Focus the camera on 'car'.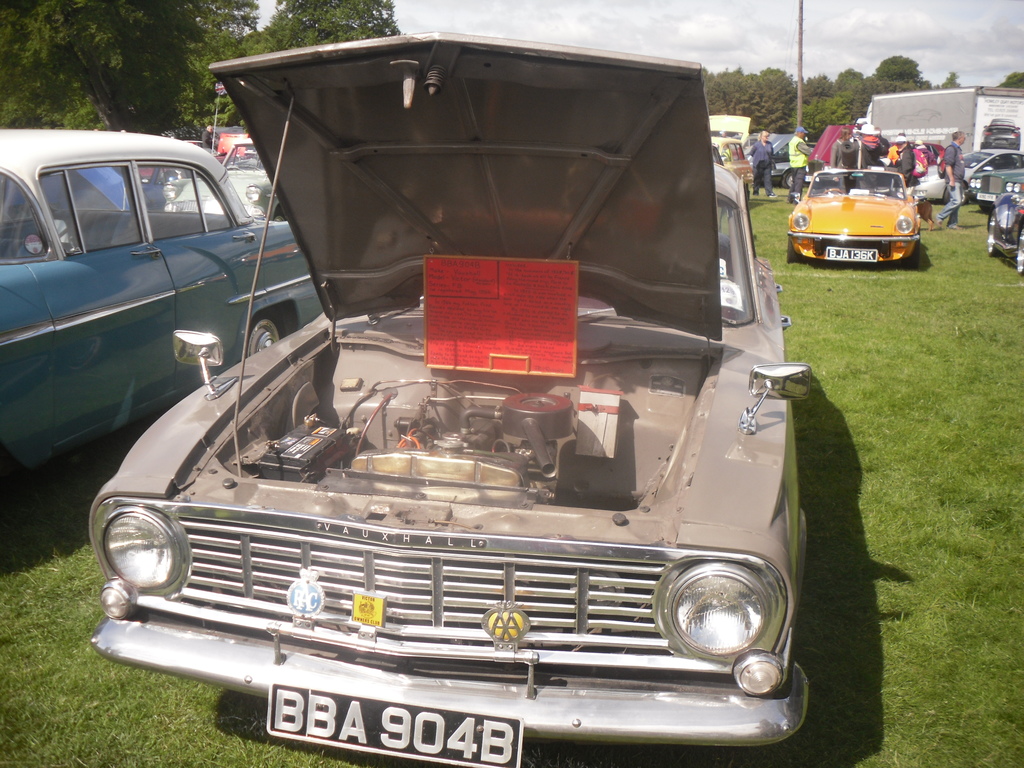
Focus region: left=990, top=187, right=1023, bottom=269.
